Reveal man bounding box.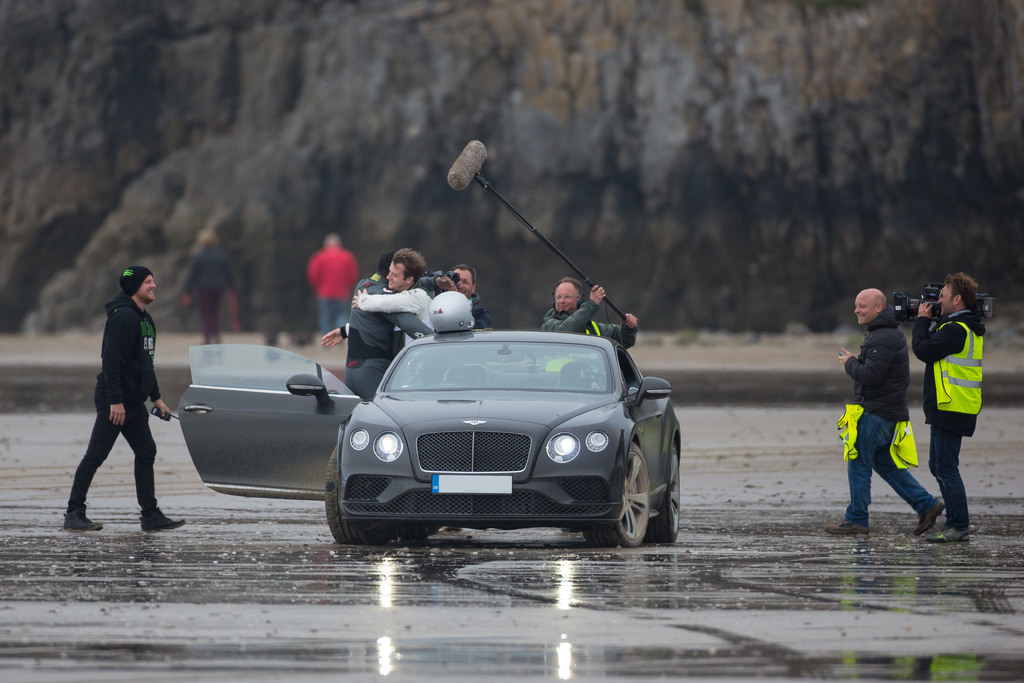
Revealed: left=550, top=271, right=641, bottom=357.
